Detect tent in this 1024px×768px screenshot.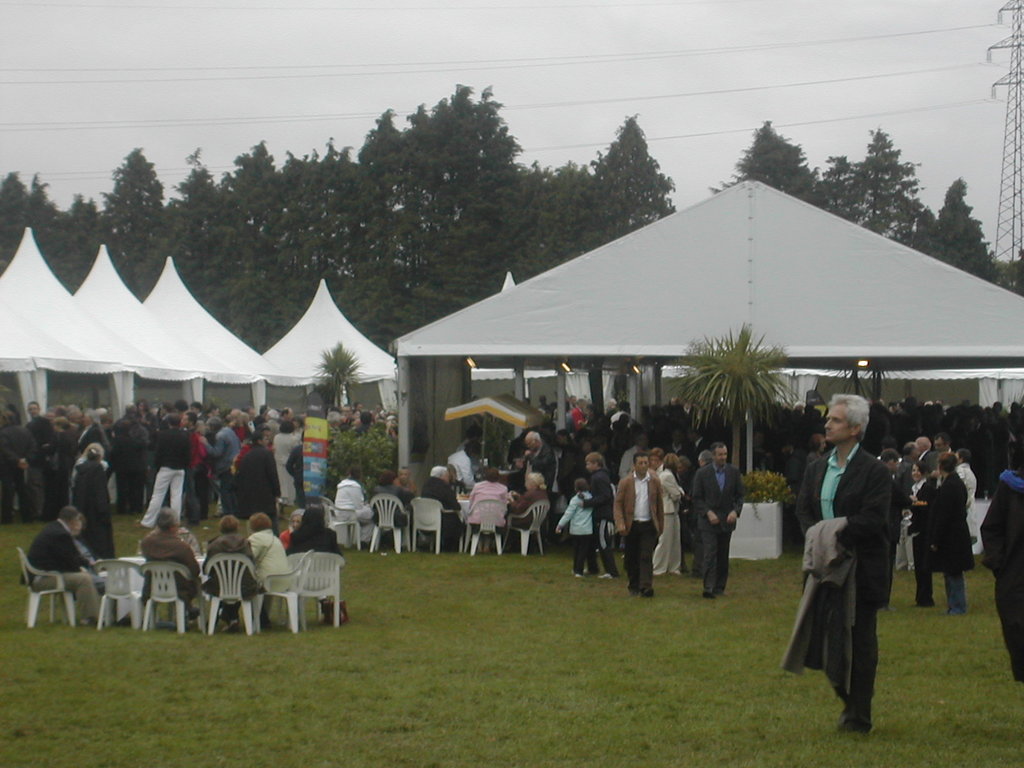
Detection: crop(0, 221, 398, 455).
